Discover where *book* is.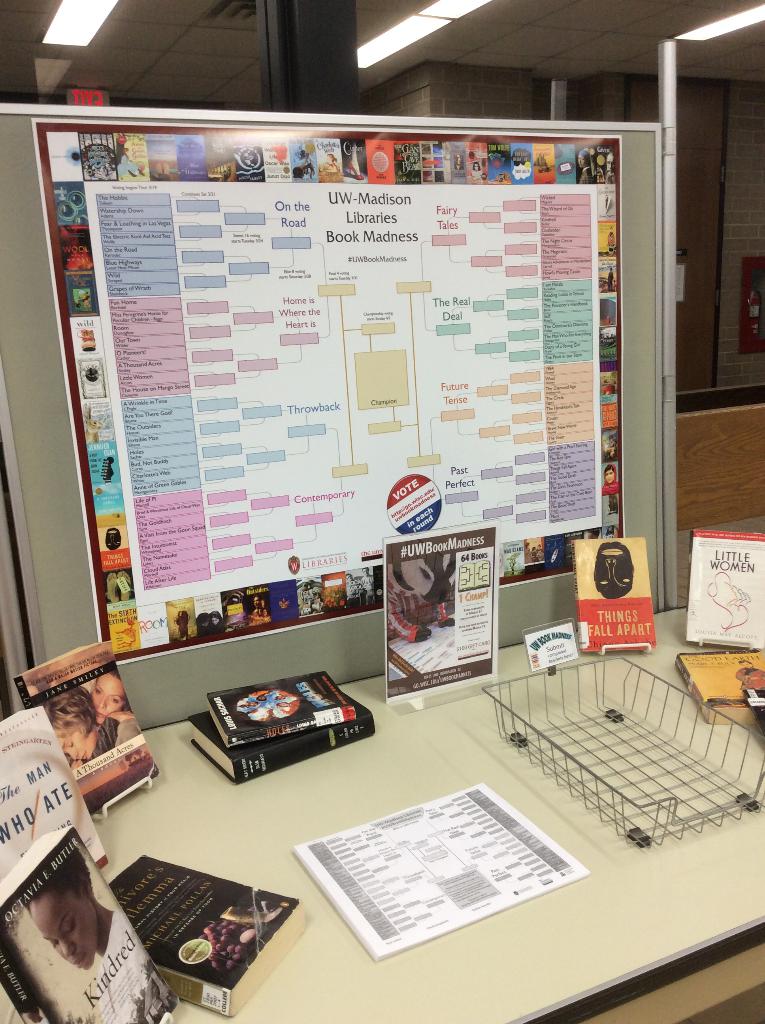
Discovered at crop(674, 646, 764, 723).
